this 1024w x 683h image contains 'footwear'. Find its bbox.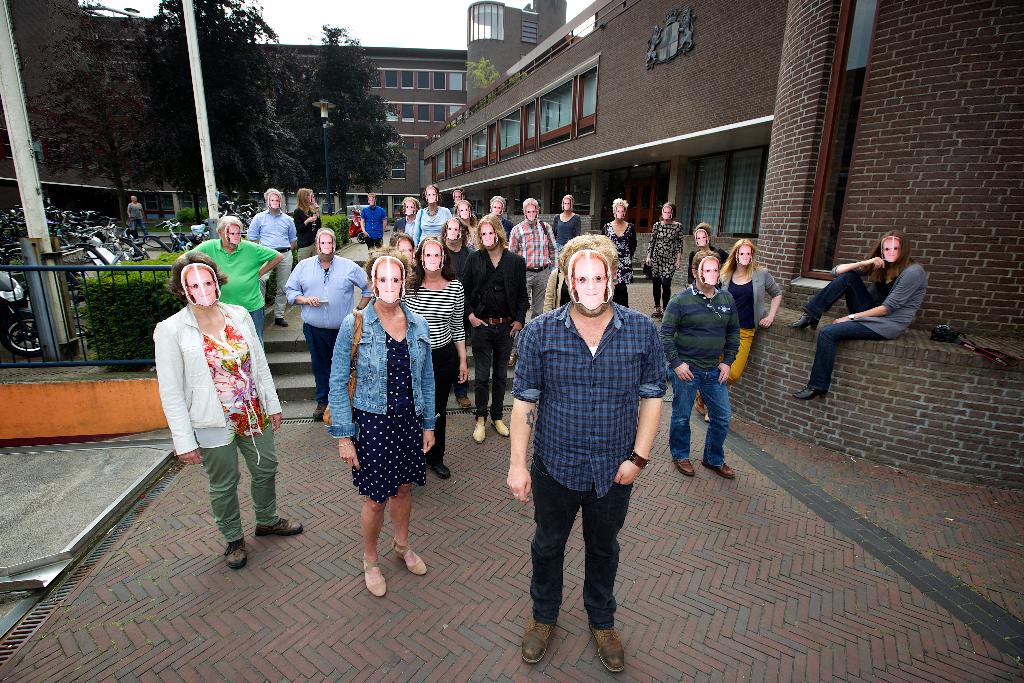
bbox=(315, 403, 325, 420).
